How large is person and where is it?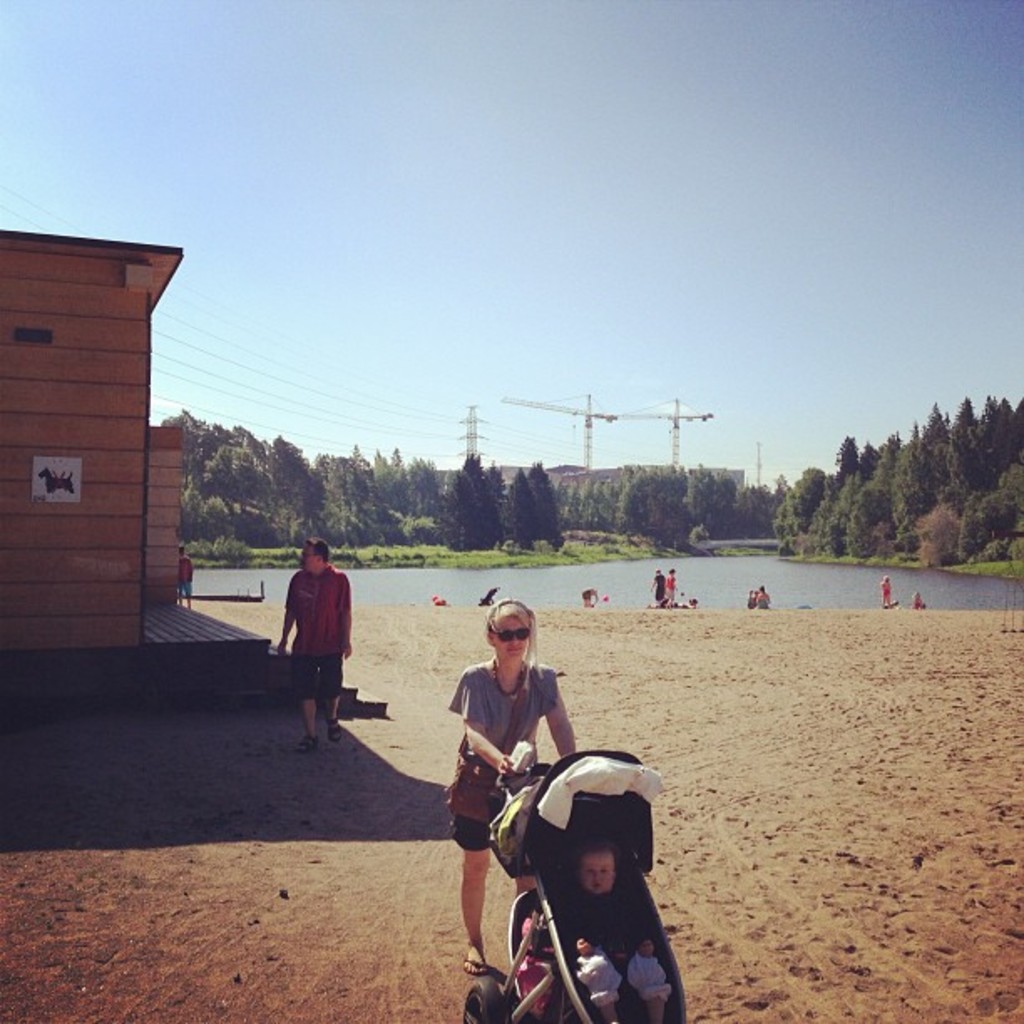
Bounding box: (273,535,358,753).
